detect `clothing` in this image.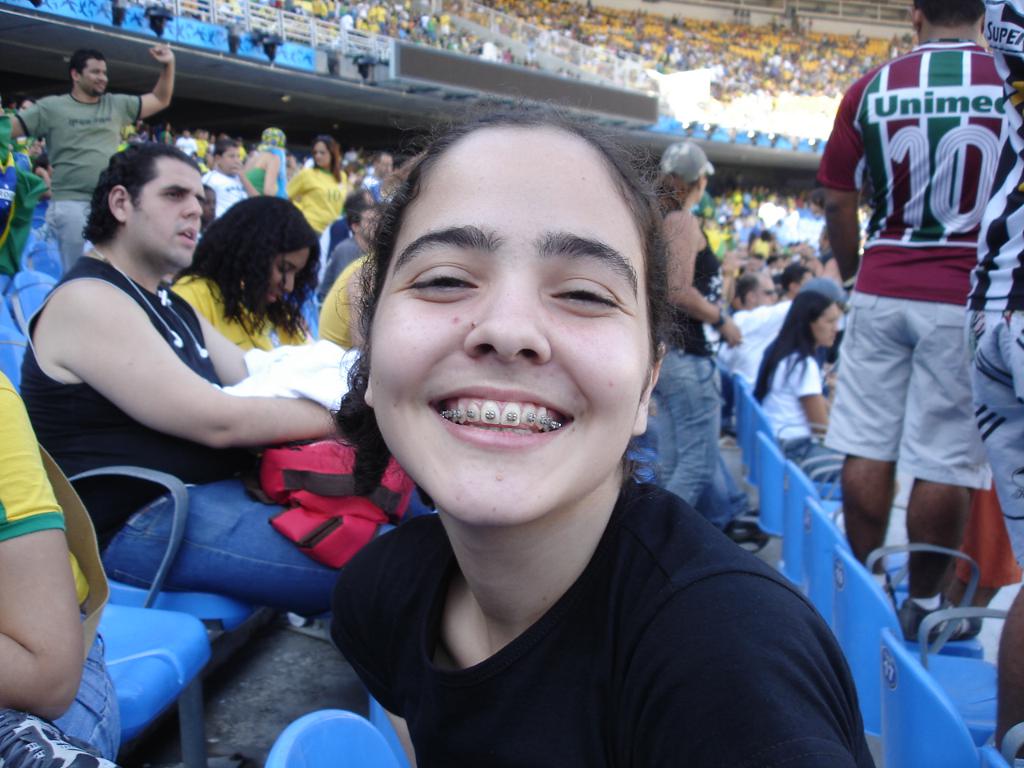
Detection: {"x1": 244, "y1": 142, "x2": 286, "y2": 202}.
